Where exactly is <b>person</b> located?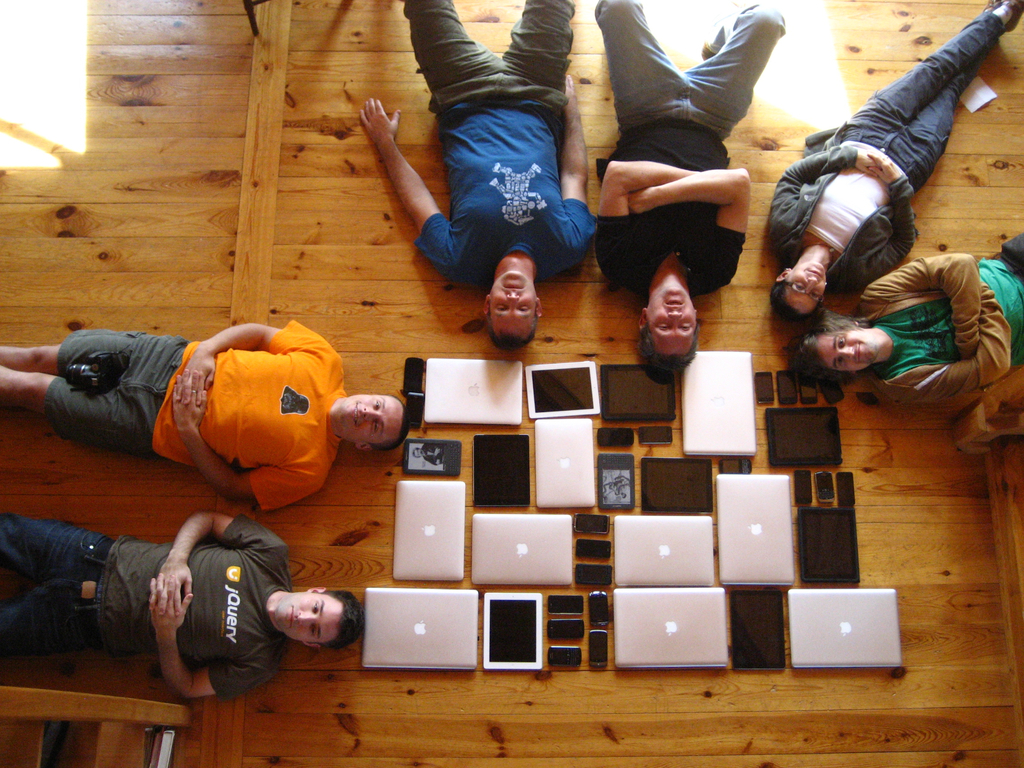
Its bounding box is crop(32, 285, 396, 527).
